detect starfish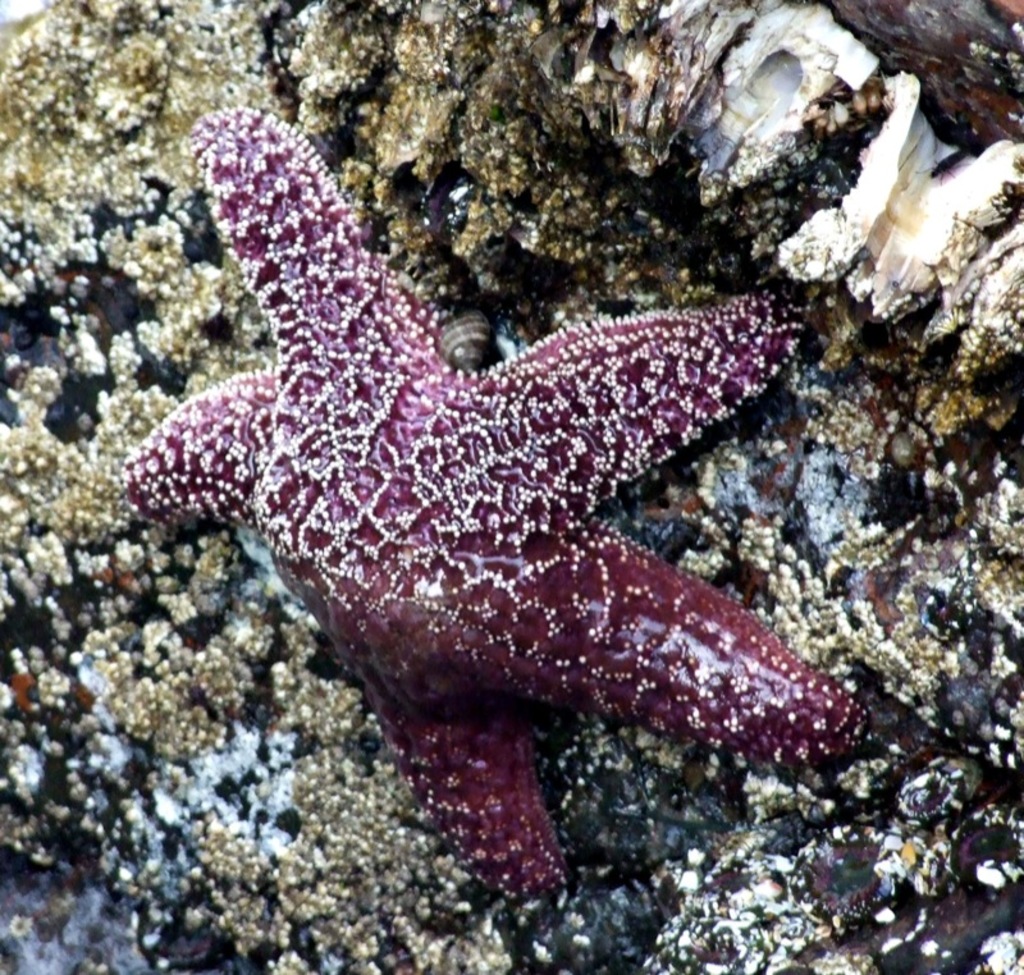
bbox=[119, 99, 870, 916]
